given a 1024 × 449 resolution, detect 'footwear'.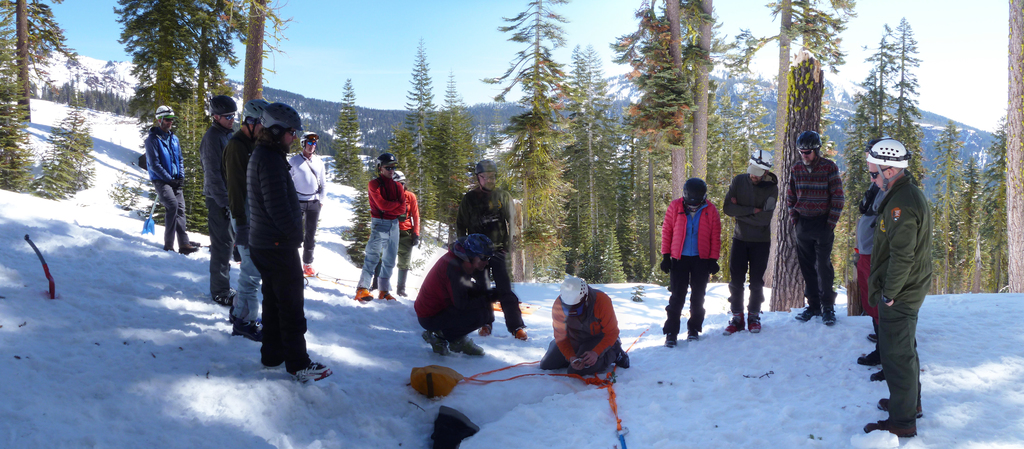
l=512, t=325, r=531, b=344.
